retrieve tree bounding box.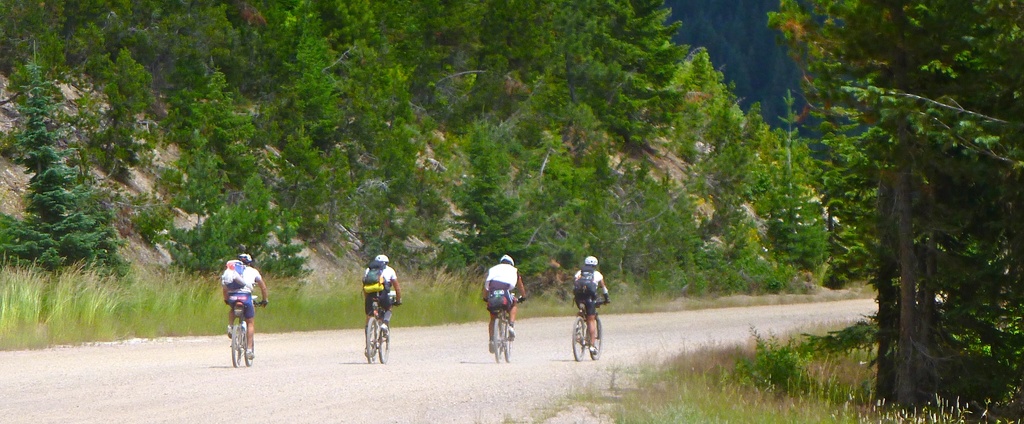
Bounding box: {"left": 275, "top": 125, "right": 321, "bottom": 181}.
